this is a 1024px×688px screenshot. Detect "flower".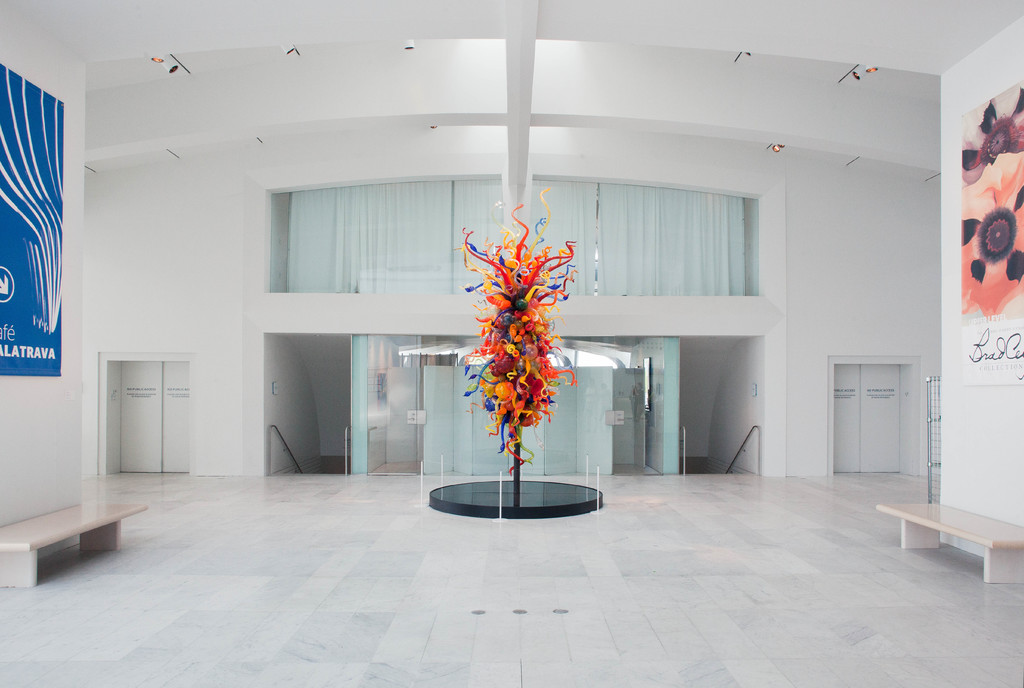
box=[956, 96, 1023, 187].
